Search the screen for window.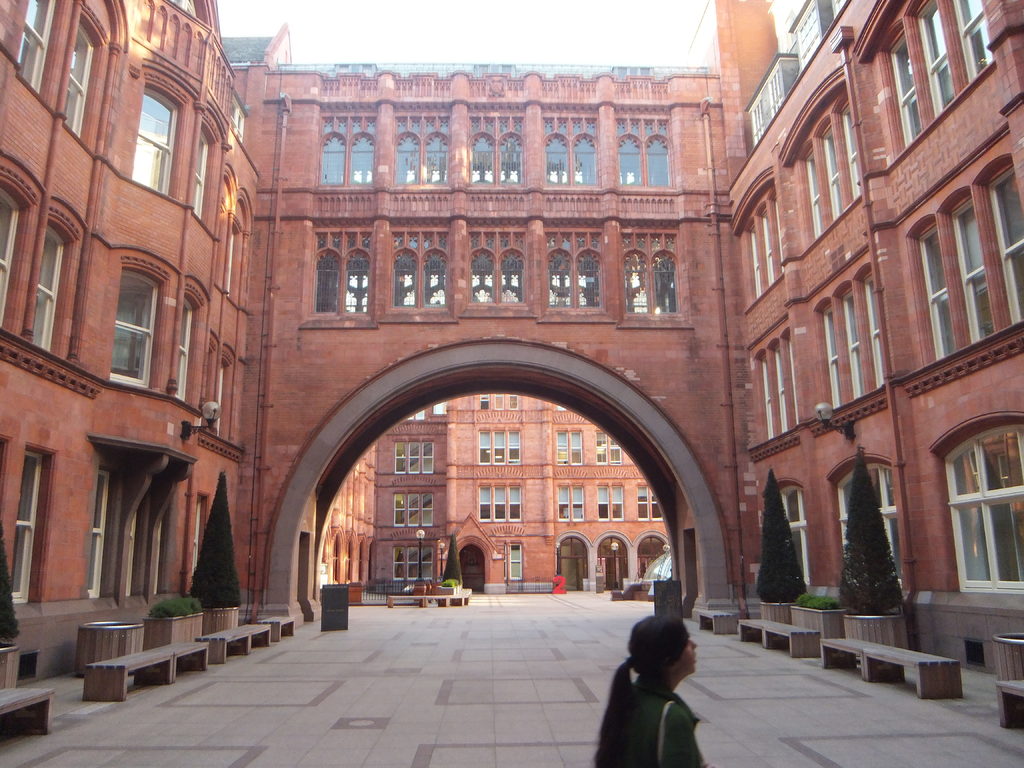
Found at <box>916,0,957,120</box>.
